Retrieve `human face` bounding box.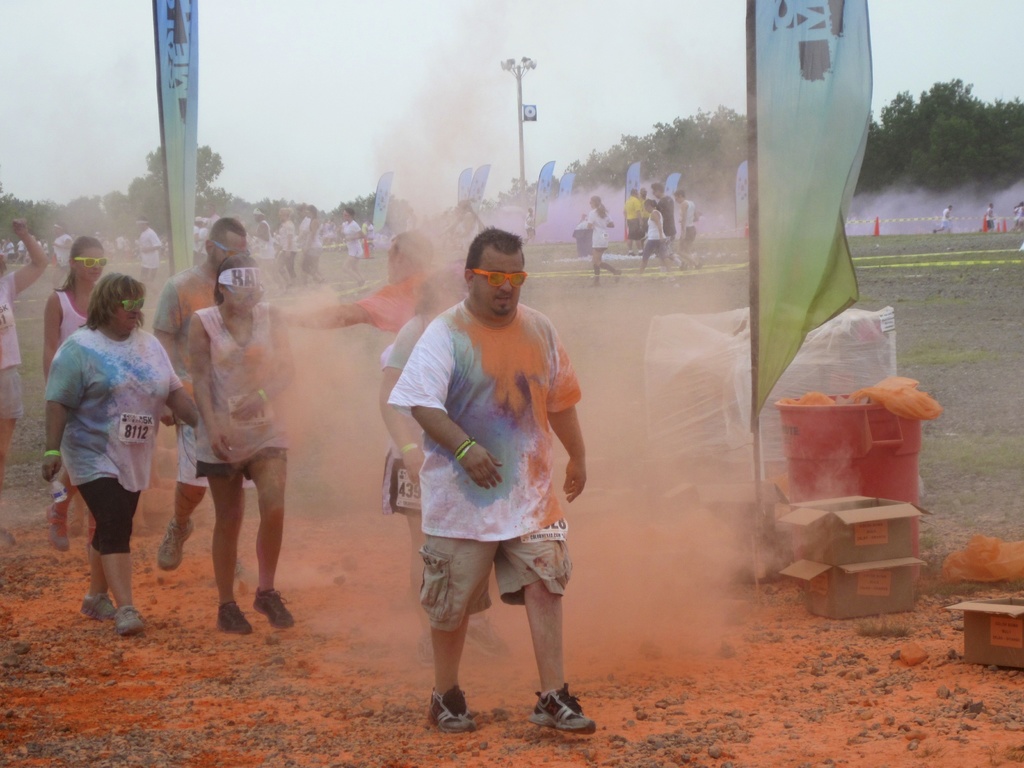
Bounding box: {"x1": 111, "y1": 282, "x2": 144, "y2": 330}.
